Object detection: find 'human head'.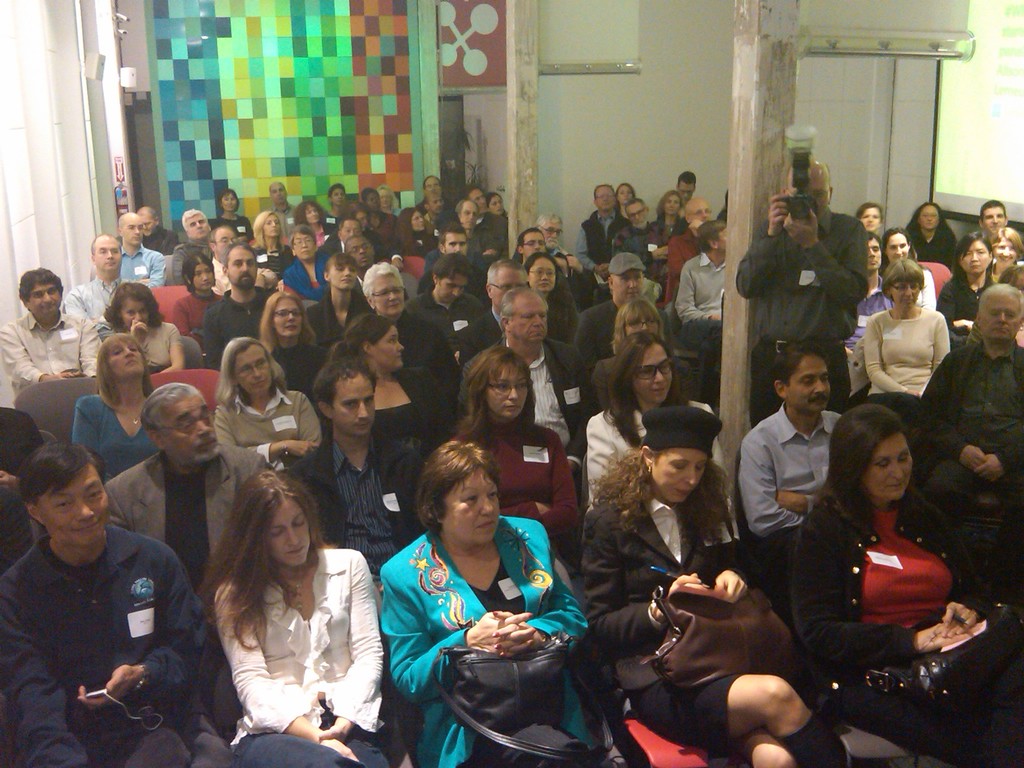
bbox(269, 180, 286, 206).
